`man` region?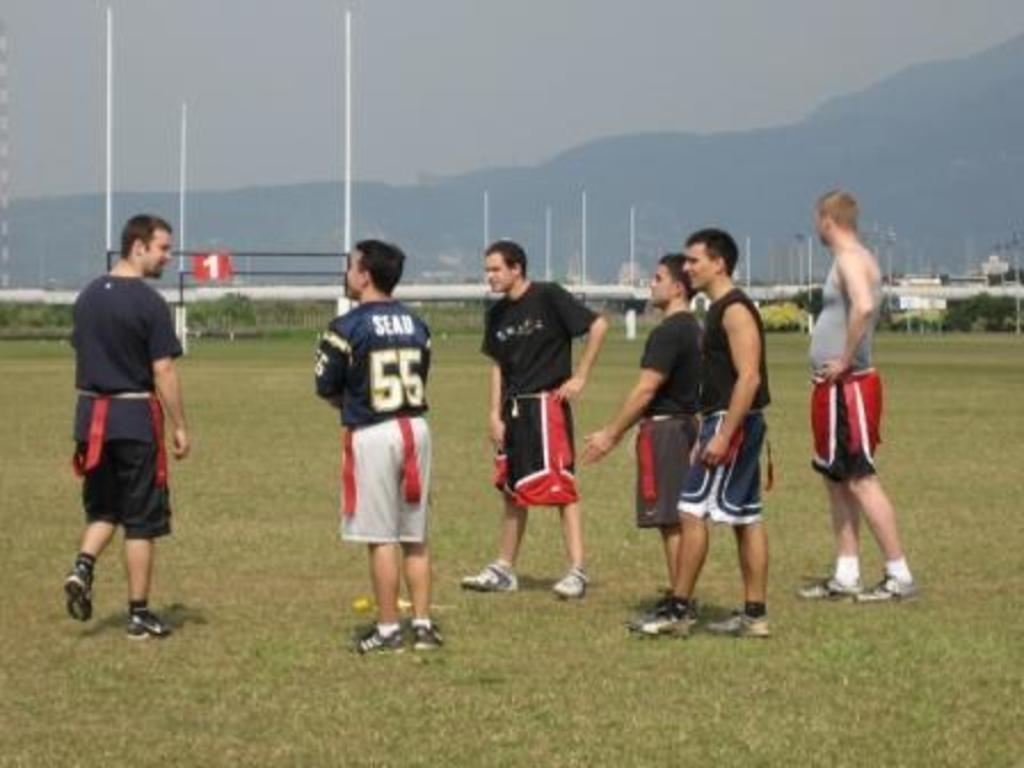
(left=313, top=235, right=441, bottom=658)
